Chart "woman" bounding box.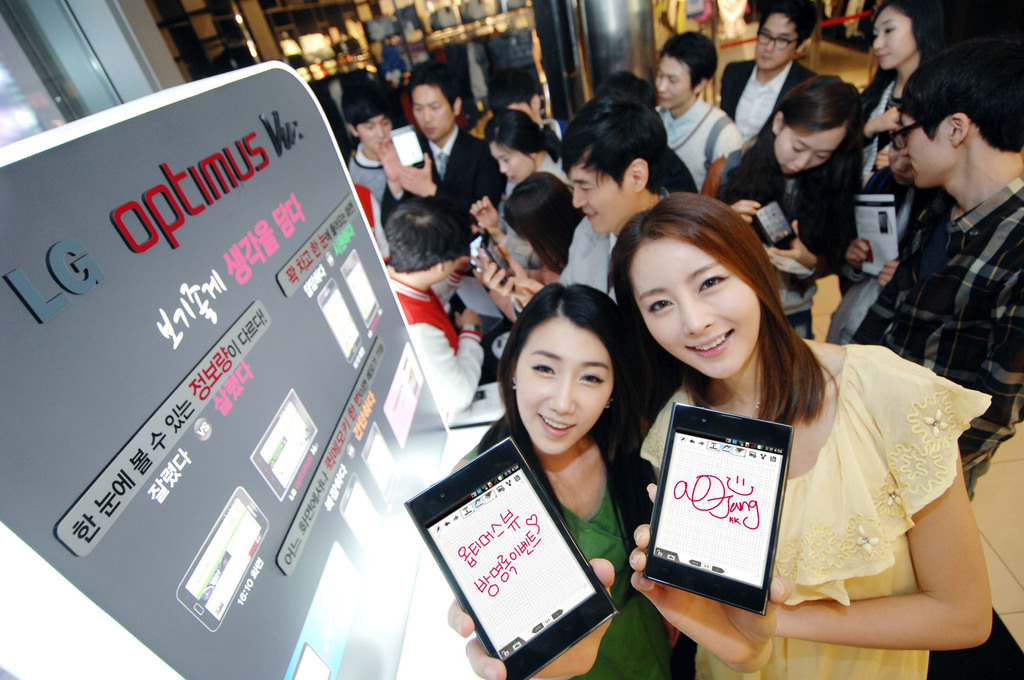
Charted: BBox(466, 106, 570, 267).
